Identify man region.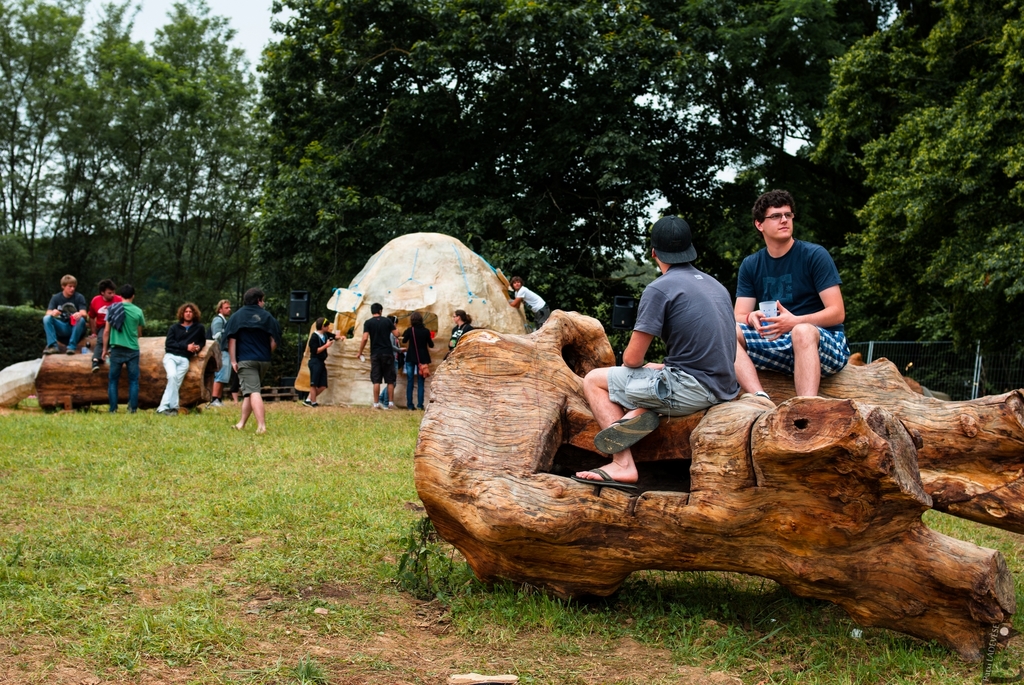
Region: bbox(503, 275, 548, 330).
